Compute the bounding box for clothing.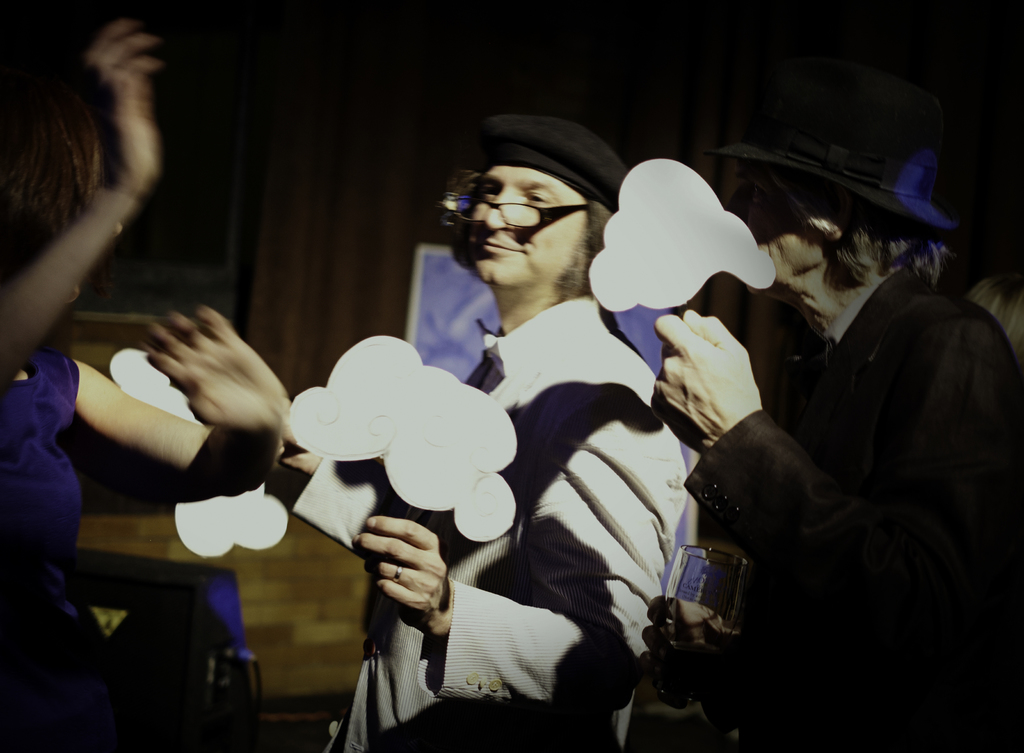
BBox(286, 295, 688, 752).
